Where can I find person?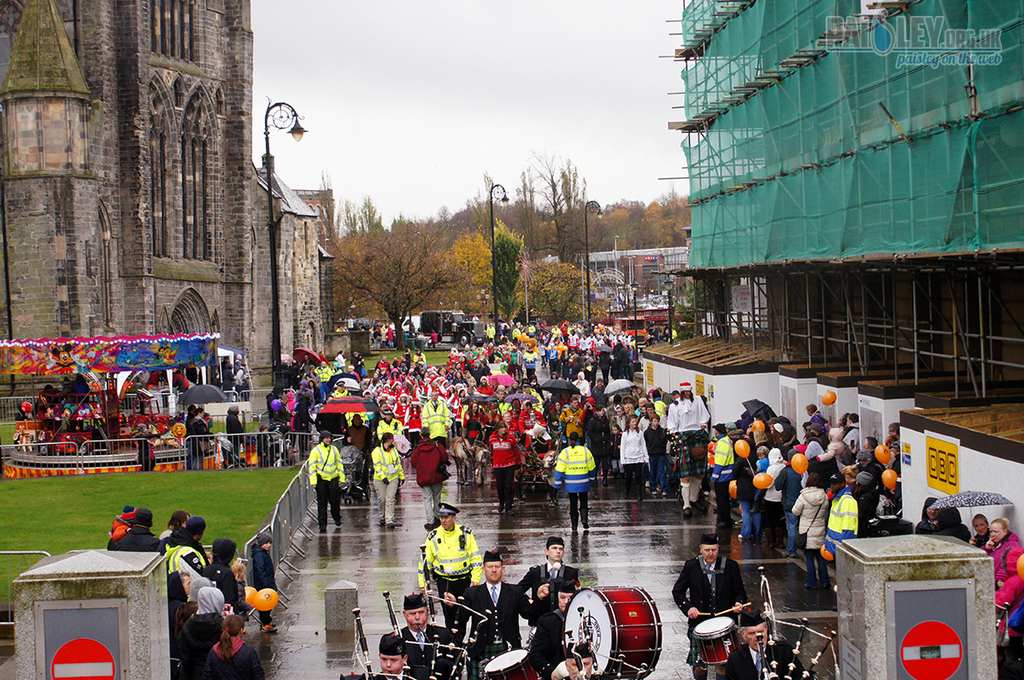
You can find it at (x1=116, y1=506, x2=165, y2=551).
